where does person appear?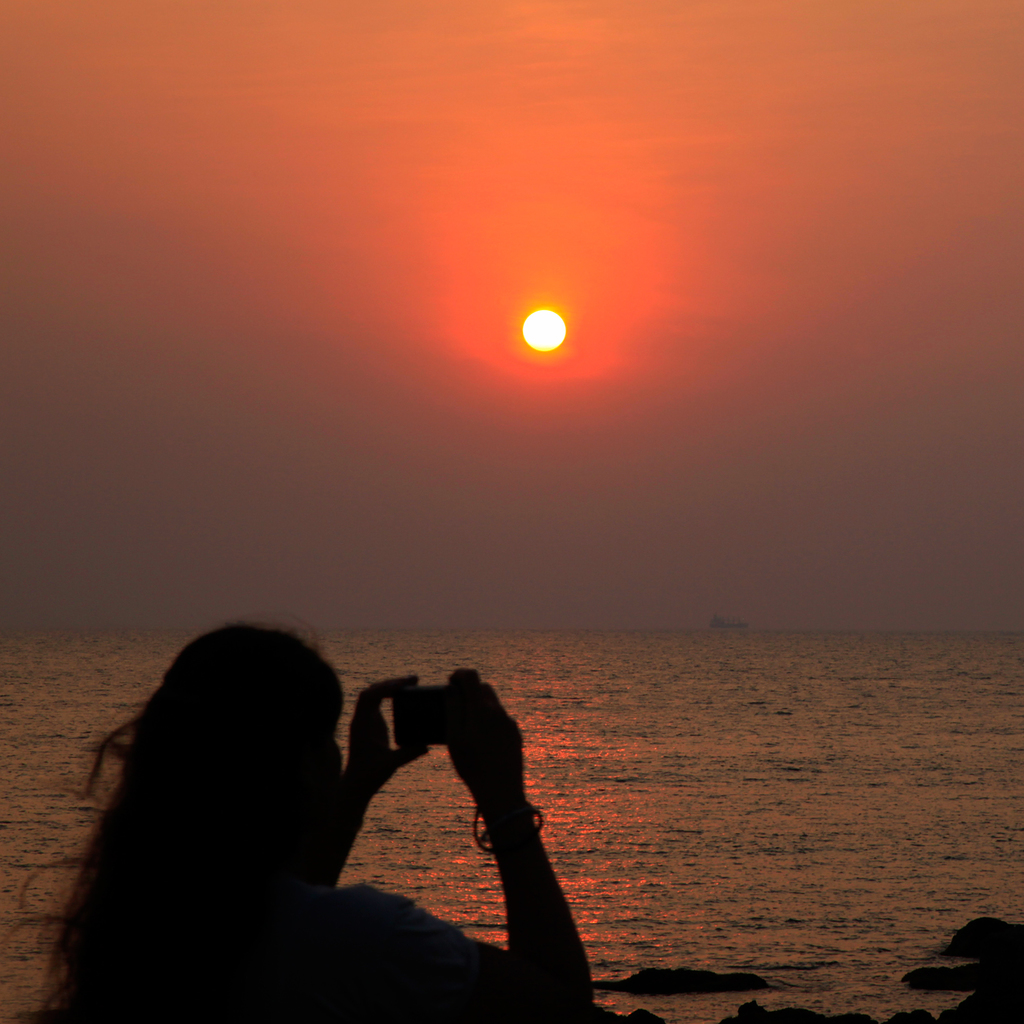
Appears at crop(29, 601, 618, 1023).
